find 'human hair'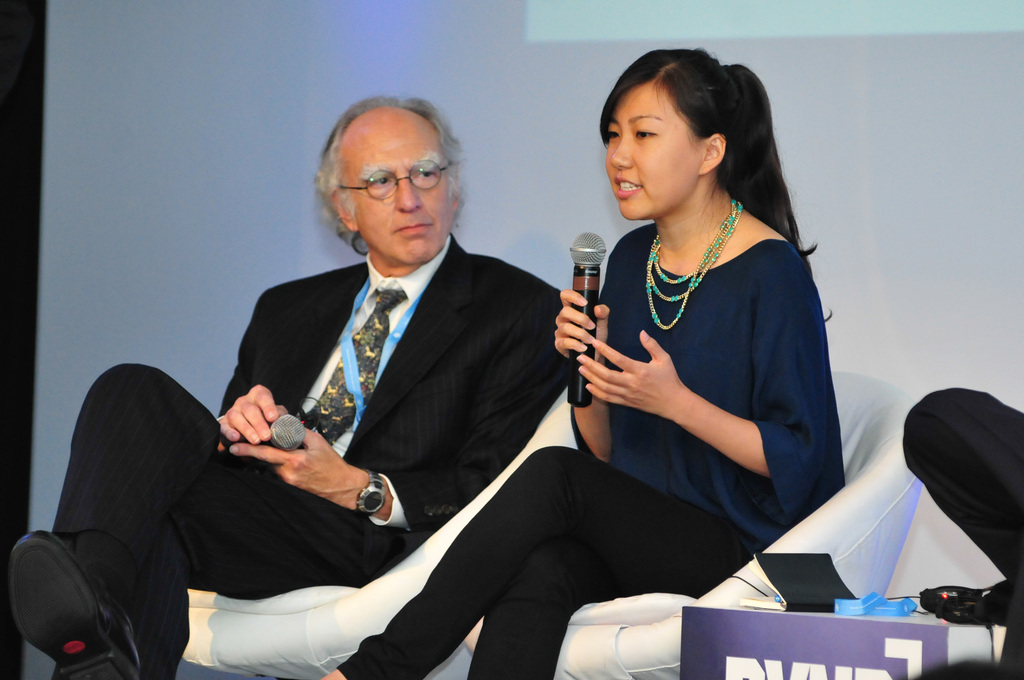
<region>597, 47, 832, 327</region>
